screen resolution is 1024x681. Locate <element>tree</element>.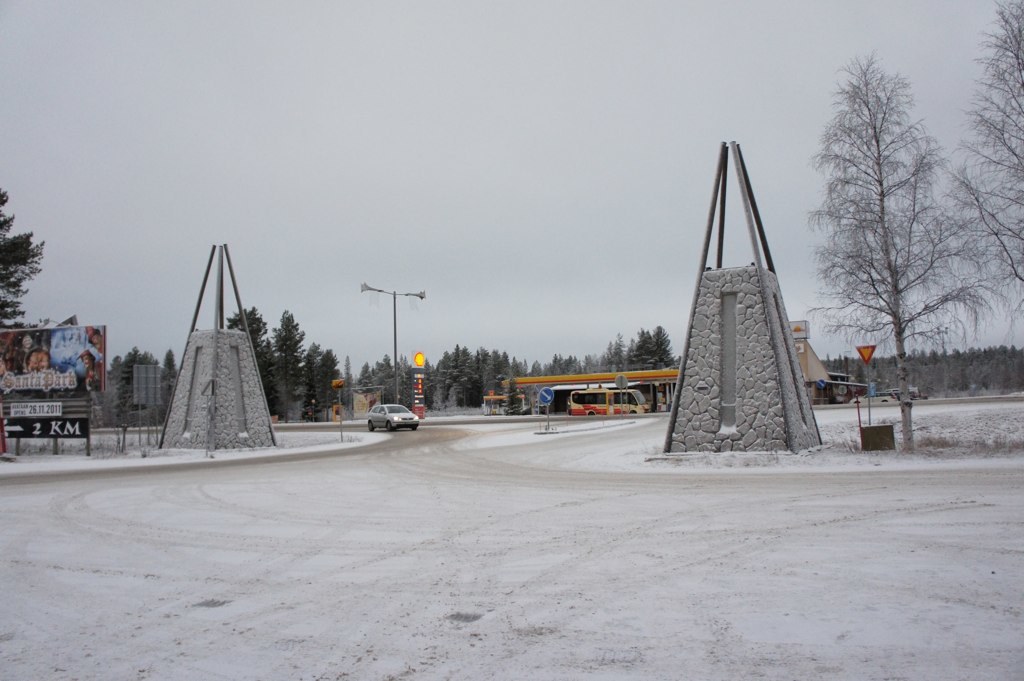
x1=378 y1=351 x2=410 y2=415.
